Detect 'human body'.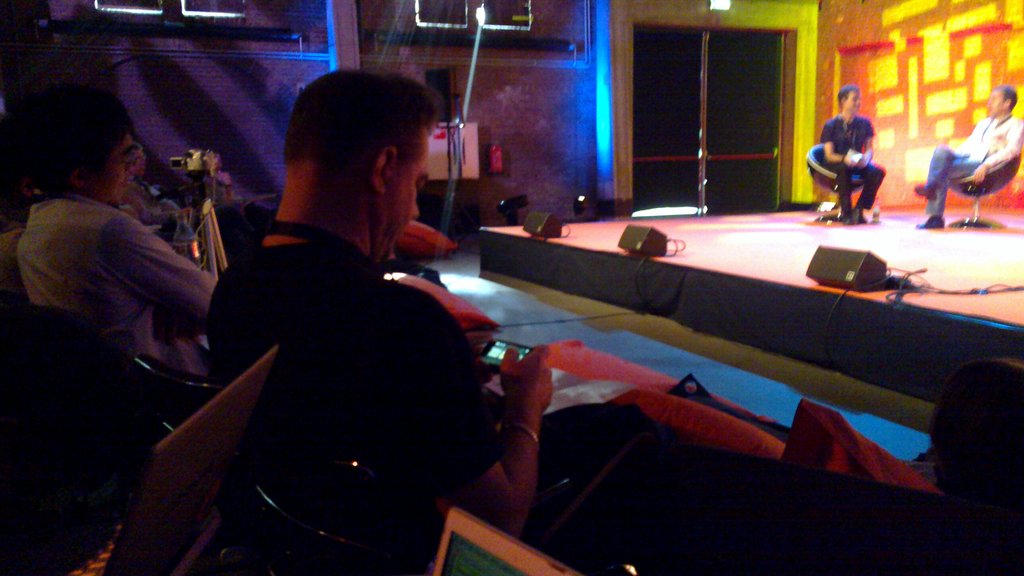
Detected at 818:114:884:226.
